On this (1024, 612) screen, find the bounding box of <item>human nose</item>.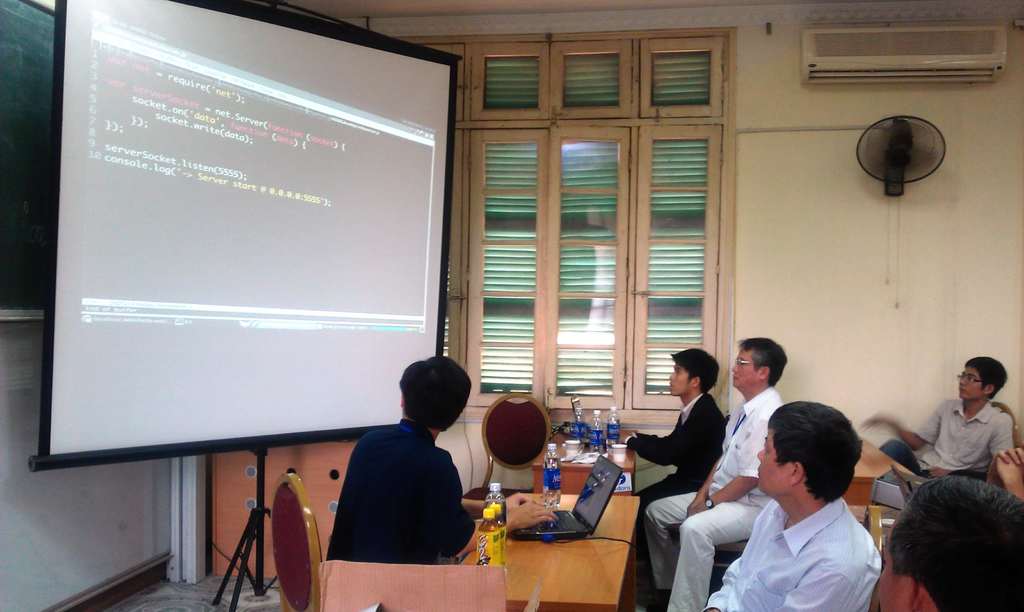
Bounding box: x1=731 y1=364 x2=739 y2=374.
